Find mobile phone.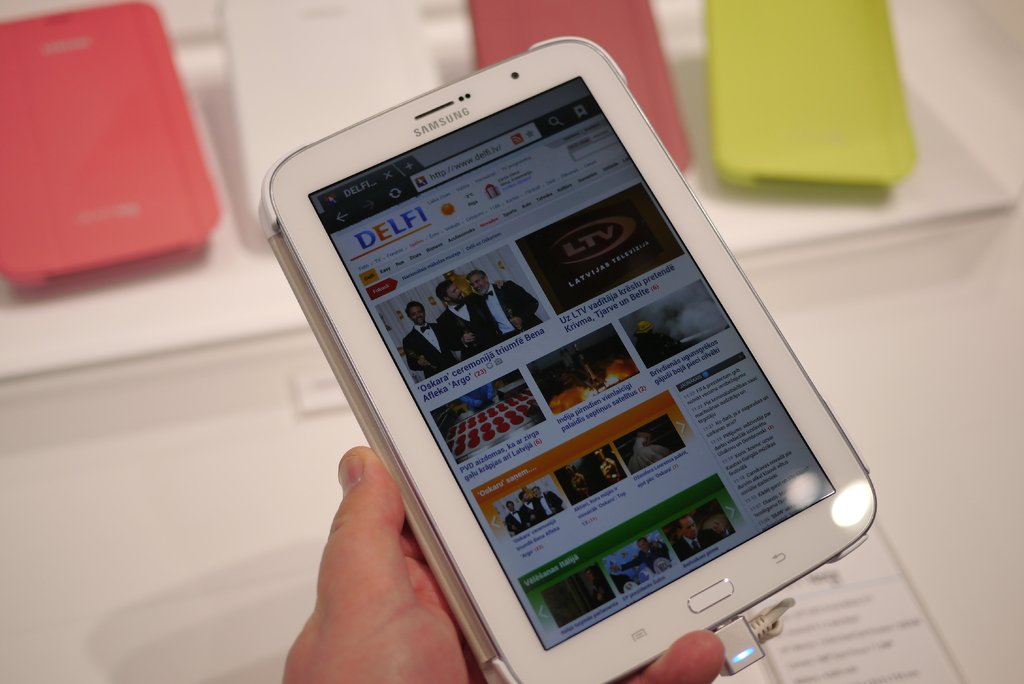
(x1=252, y1=33, x2=892, y2=683).
